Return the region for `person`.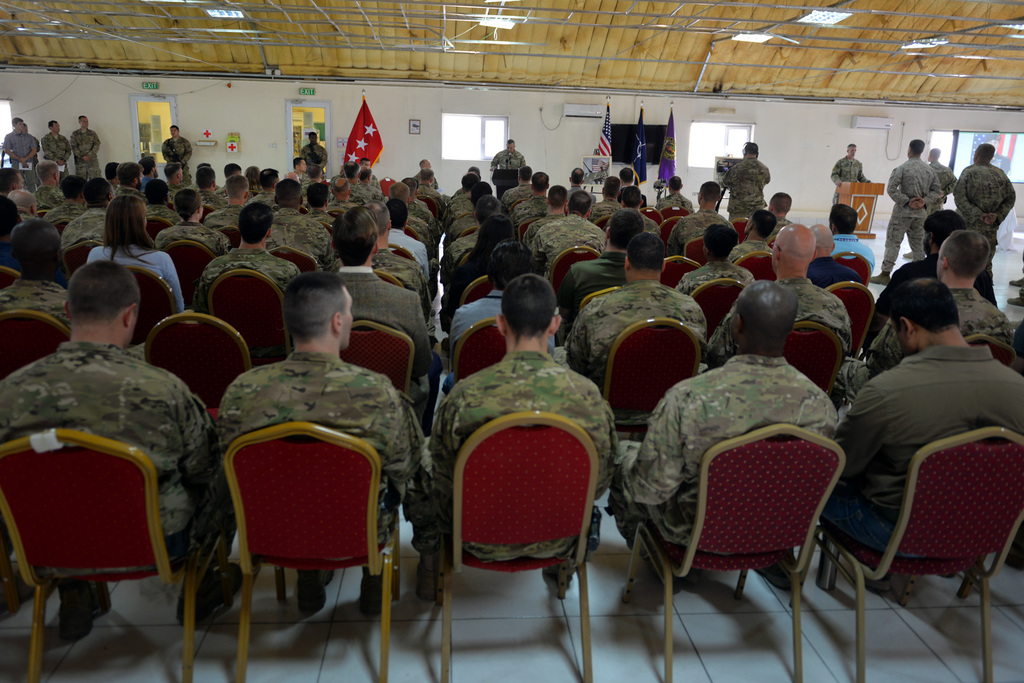
207:273:407:631.
